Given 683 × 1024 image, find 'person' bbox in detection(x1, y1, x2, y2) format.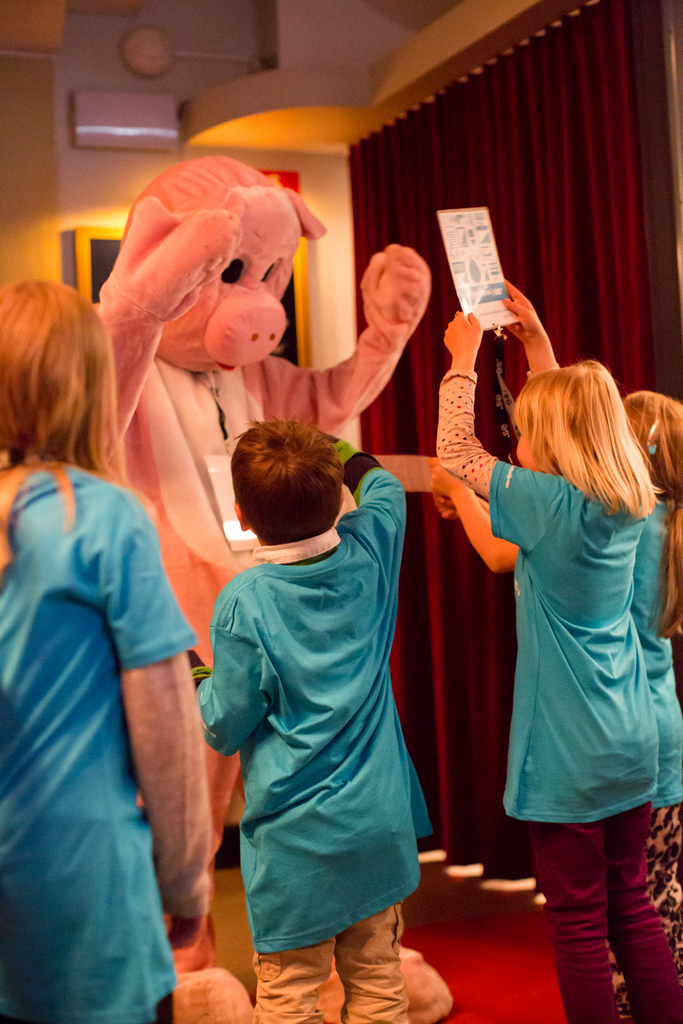
detection(186, 410, 407, 1023).
